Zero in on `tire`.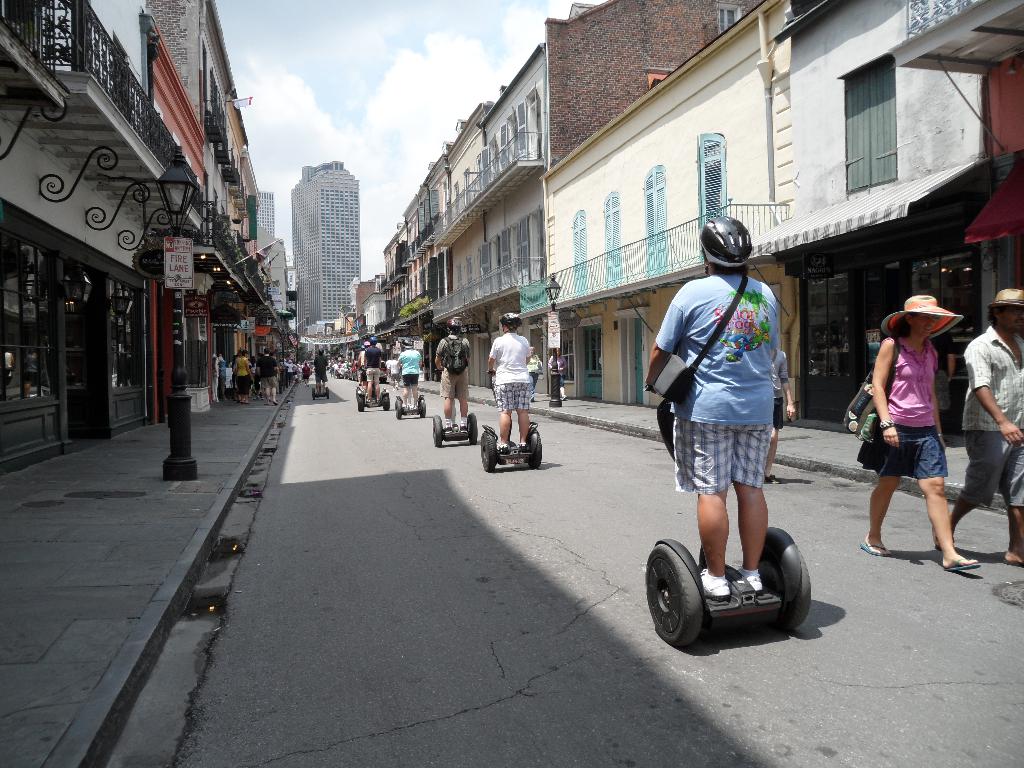
Zeroed in: pyautogui.locateOnScreen(481, 435, 499, 474).
